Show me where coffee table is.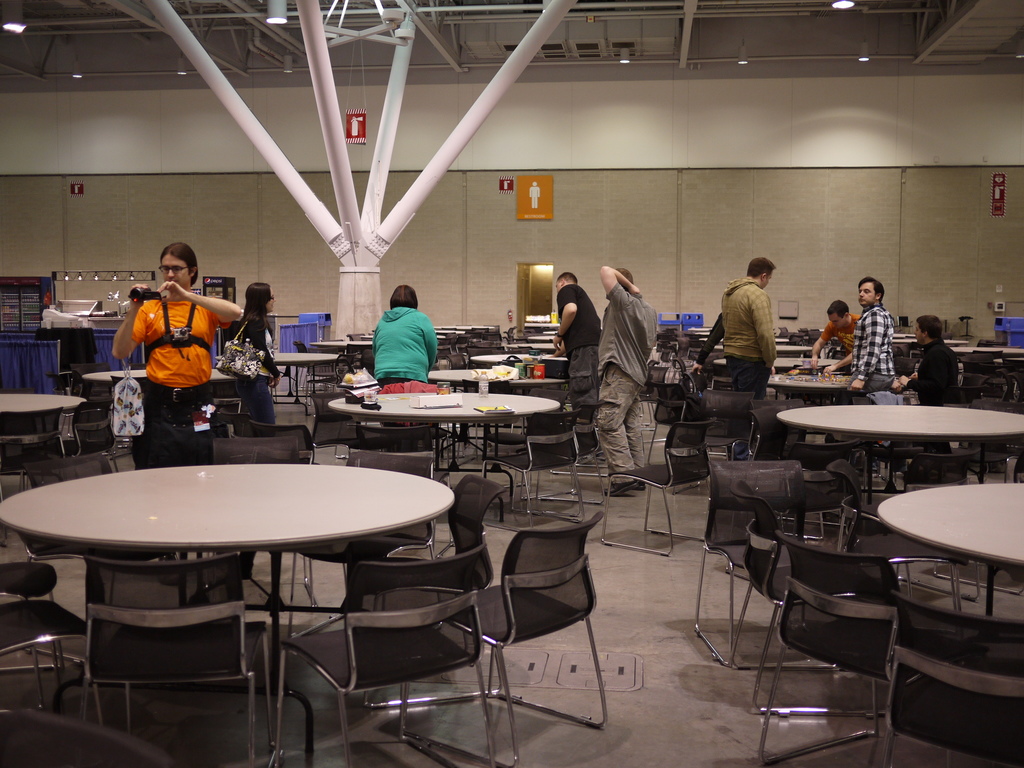
coffee table is at [x1=0, y1=388, x2=90, y2=413].
